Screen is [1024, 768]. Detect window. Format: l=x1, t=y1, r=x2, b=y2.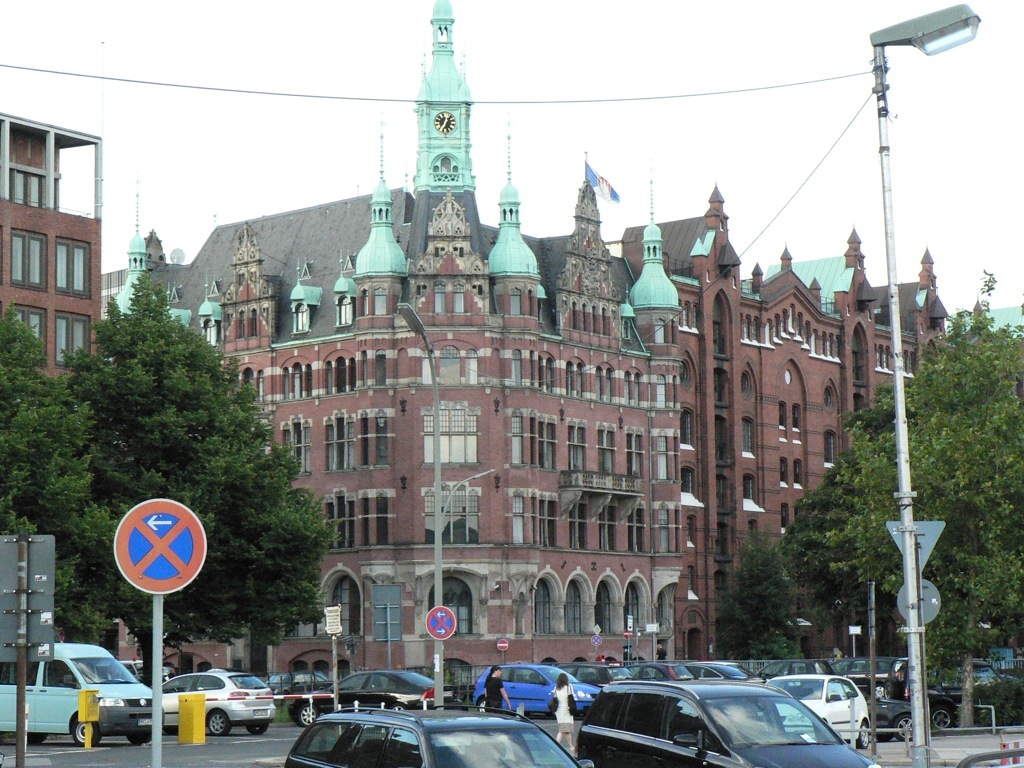
l=49, t=309, r=94, b=372.
